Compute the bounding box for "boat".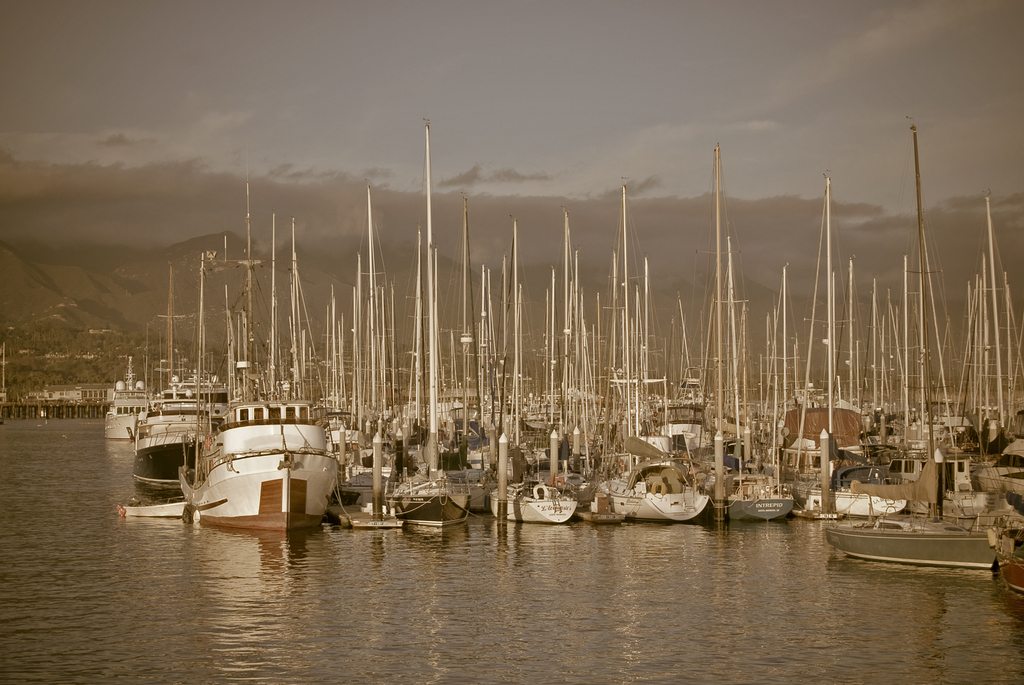
(x1=821, y1=497, x2=1016, y2=575).
